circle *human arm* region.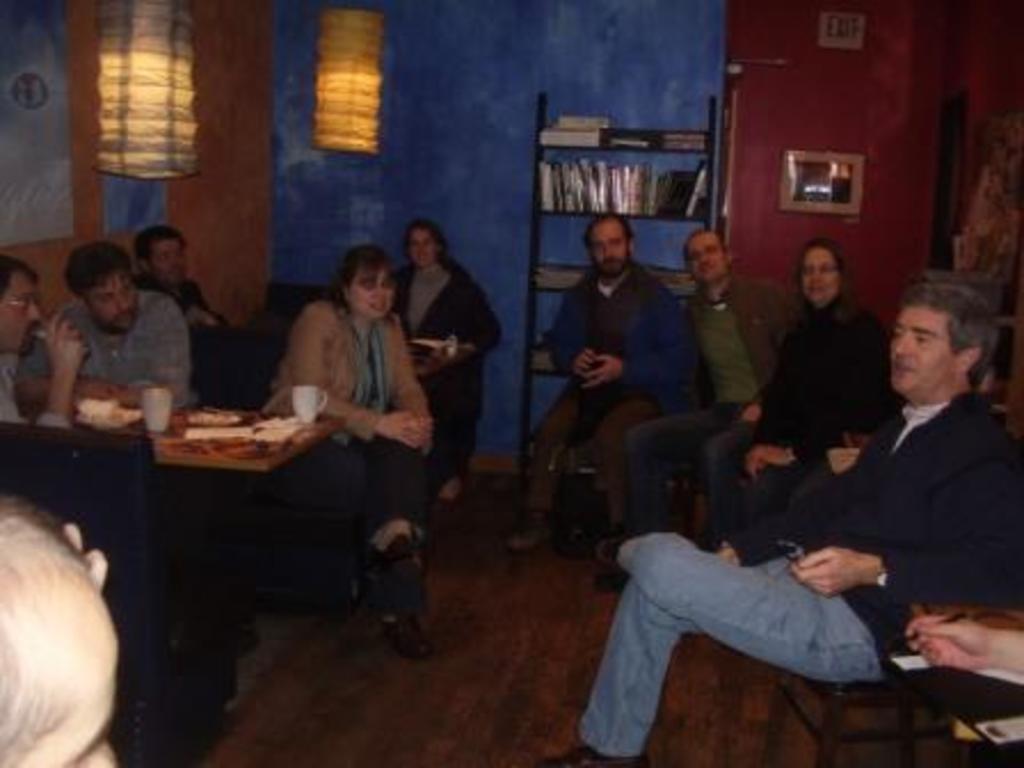
Region: [left=898, top=610, right=1022, bottom=672].
